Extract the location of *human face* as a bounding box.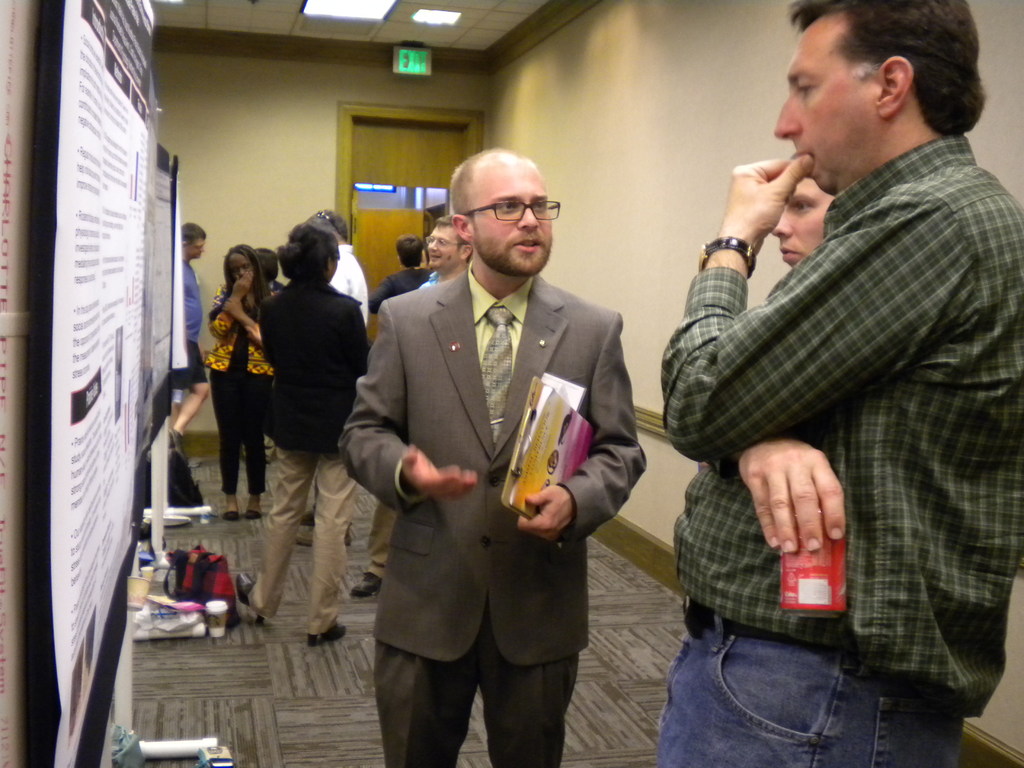
<region>424, 220, 457, 262</region>.
